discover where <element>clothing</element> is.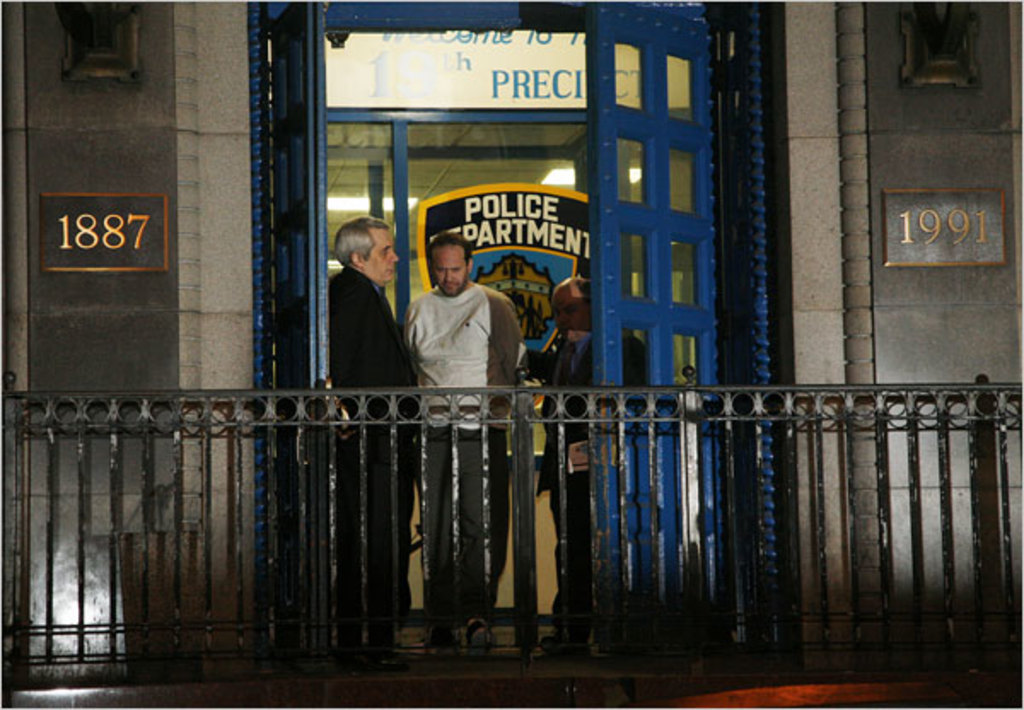
Discovered at left=323, top=266, right=416, bottom=623.
